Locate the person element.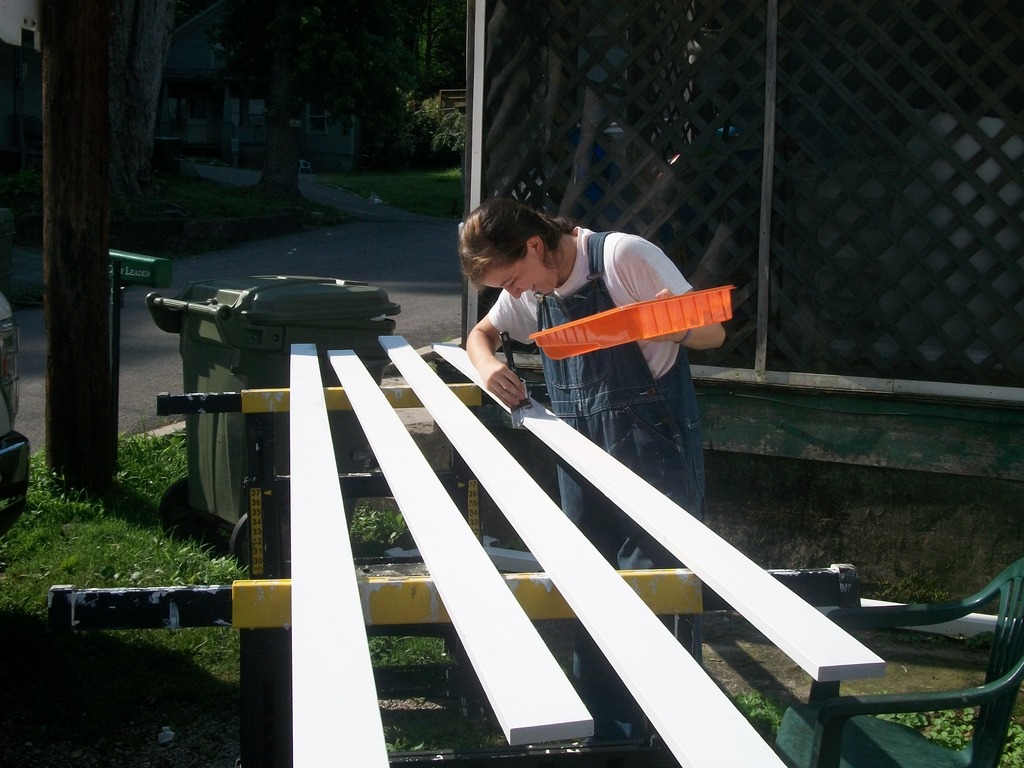
Element bbox: 457:198:728:577.
